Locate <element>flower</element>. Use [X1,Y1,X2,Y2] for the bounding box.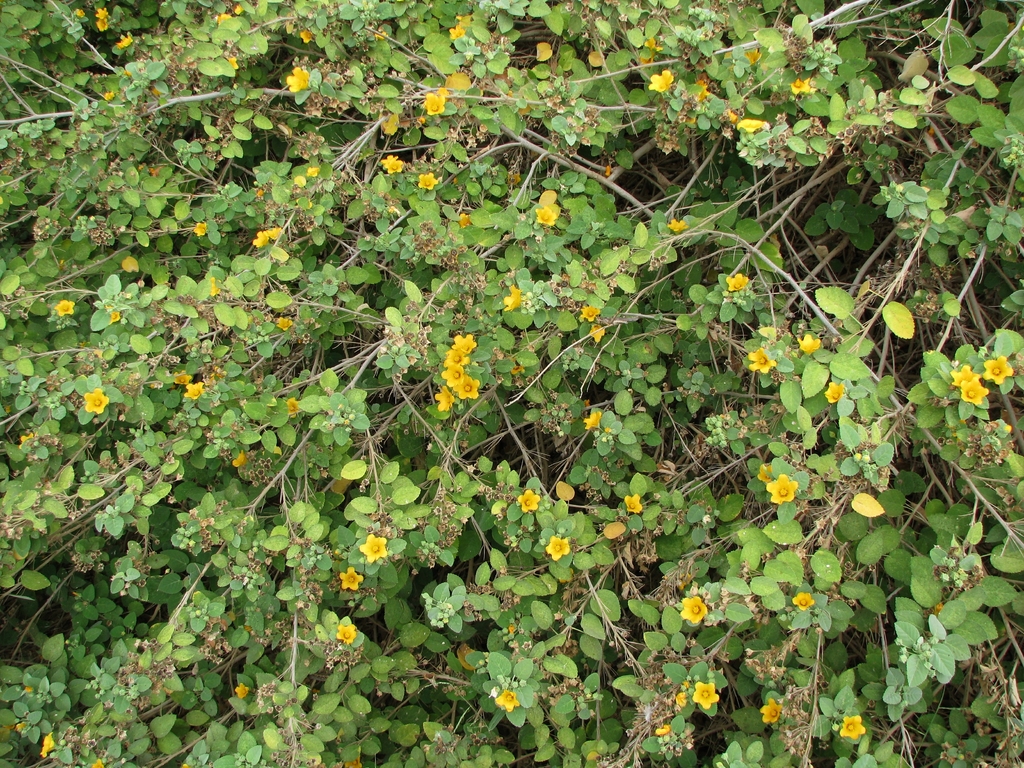
[54,298,74,317].
